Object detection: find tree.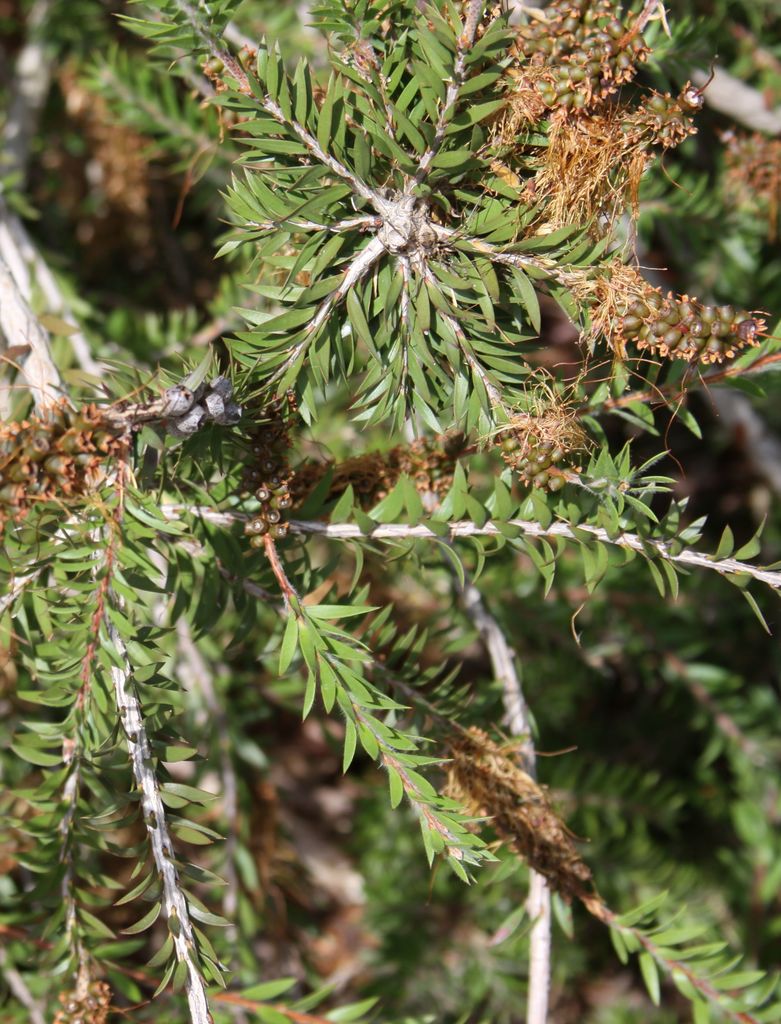
(0, 0, 780, 1023).
